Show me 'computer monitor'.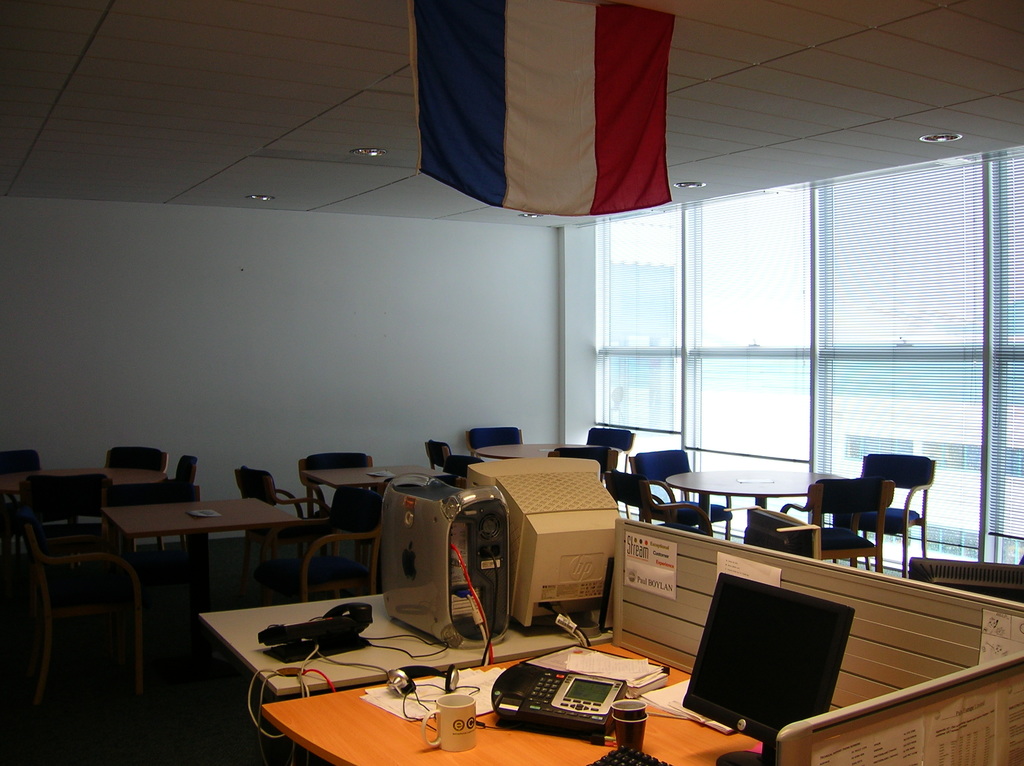
'computer monitor' is here: box(465, 454, 623, 635).
